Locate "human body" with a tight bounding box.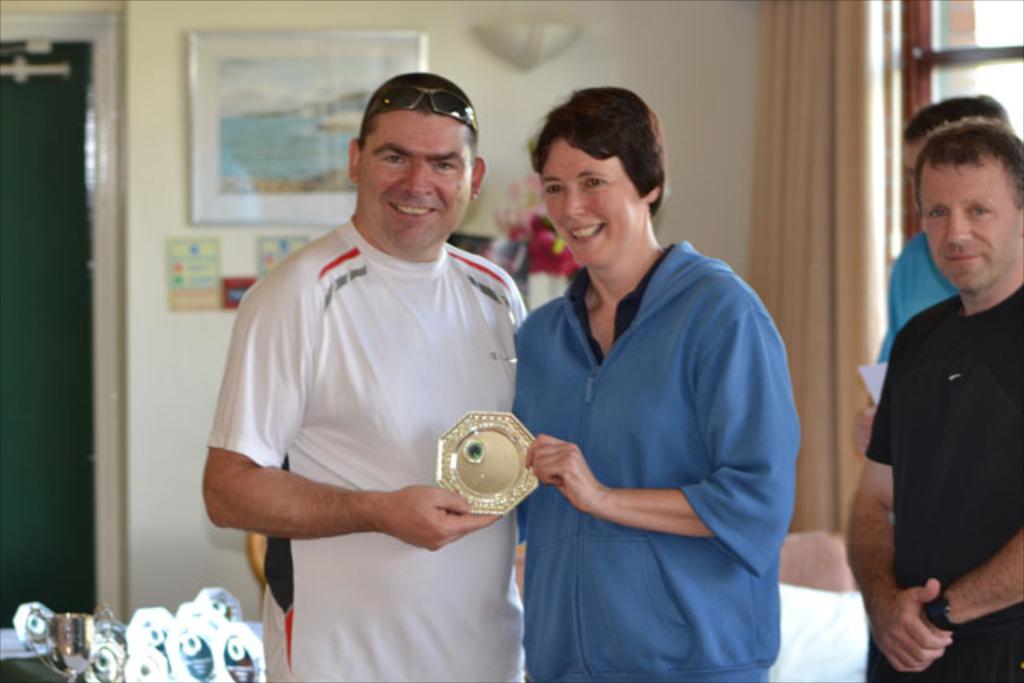
BBox(848, 224, 957, 459).
